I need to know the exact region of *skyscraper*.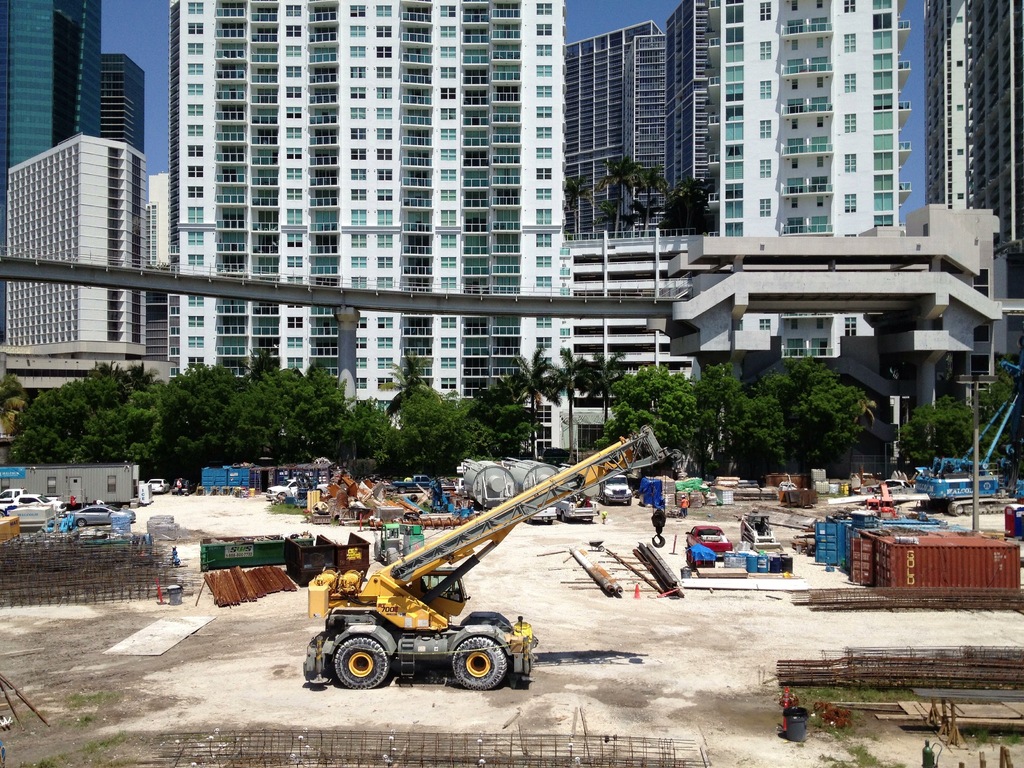
Region: [927, 0, 1023, 246].
